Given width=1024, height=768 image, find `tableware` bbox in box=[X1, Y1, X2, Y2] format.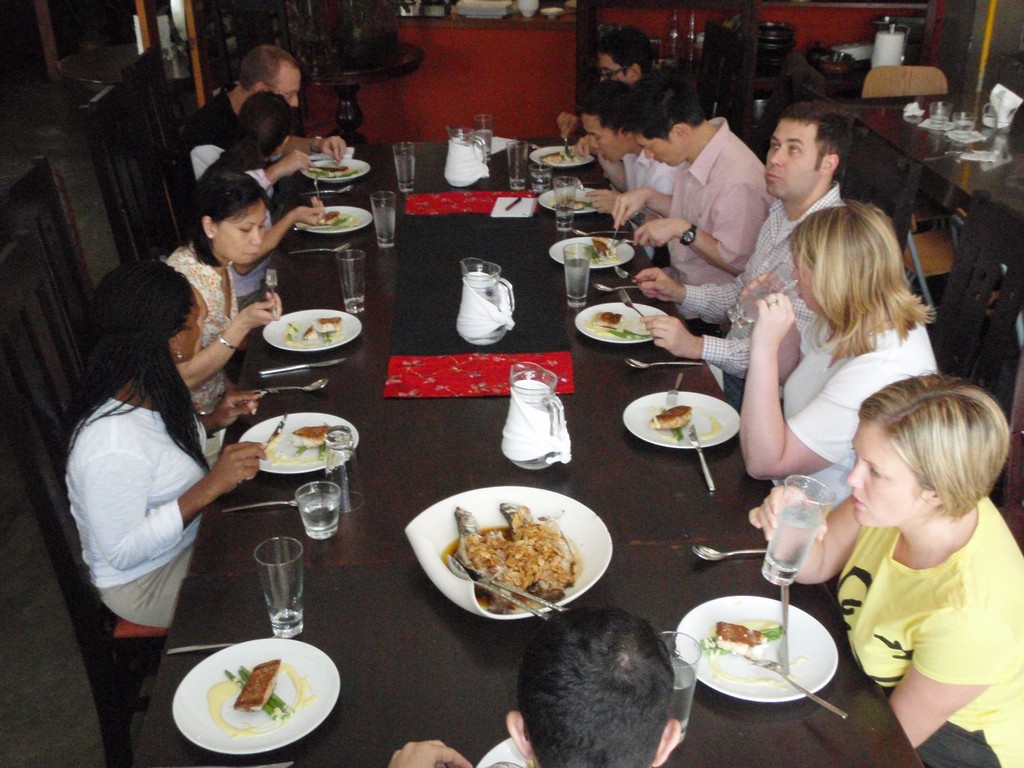
box=[339, 250, 366, 312].
